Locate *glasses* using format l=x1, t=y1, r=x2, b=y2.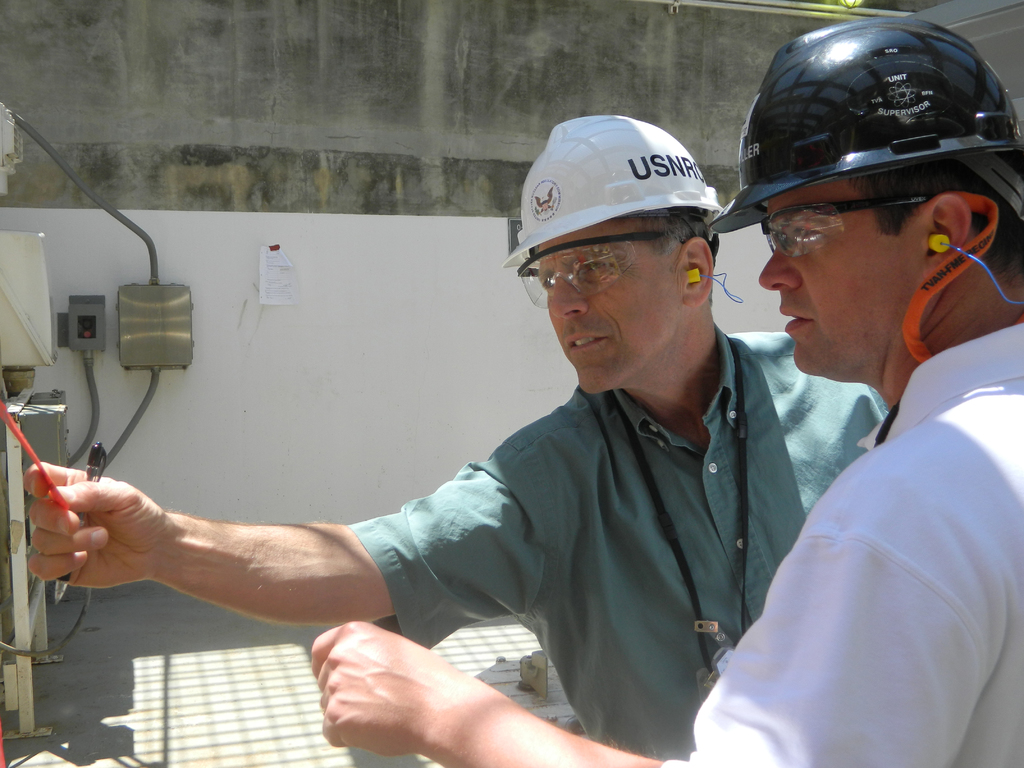
l=515, t=239, r=684, b=318.
